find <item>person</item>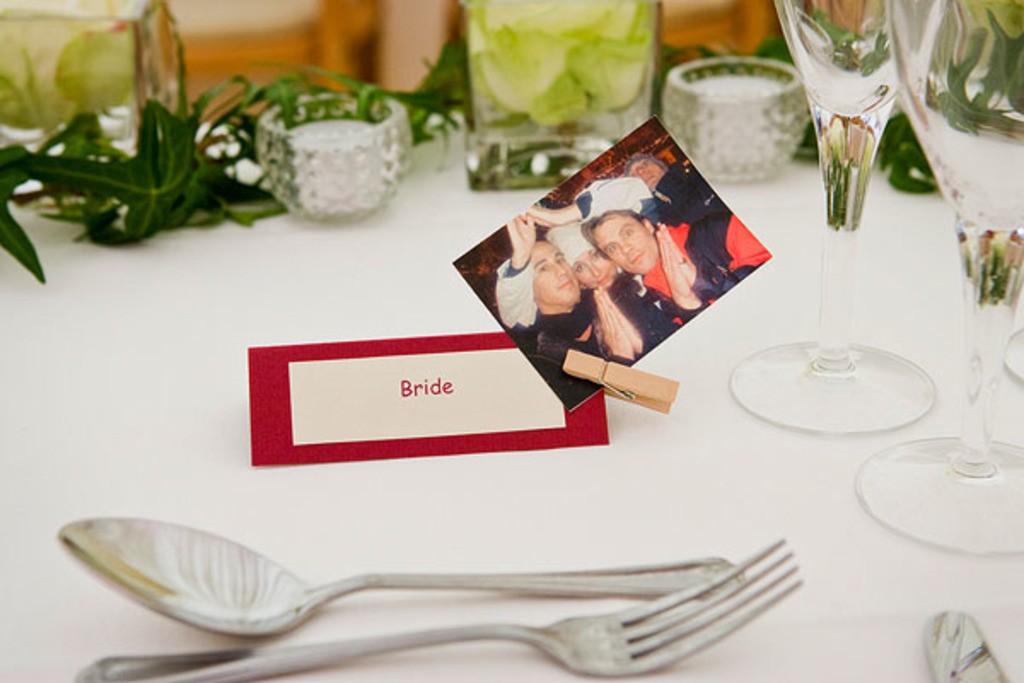
l=492, t=193, r=667, b=331
